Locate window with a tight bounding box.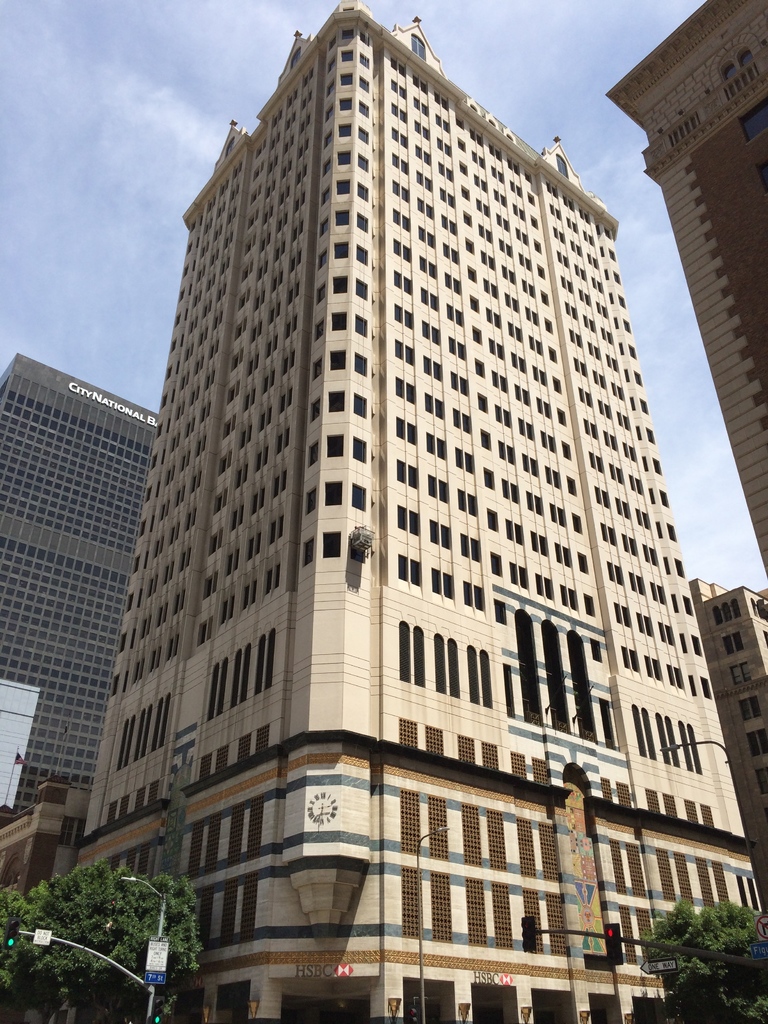
box(518, 253, 531, 273).
